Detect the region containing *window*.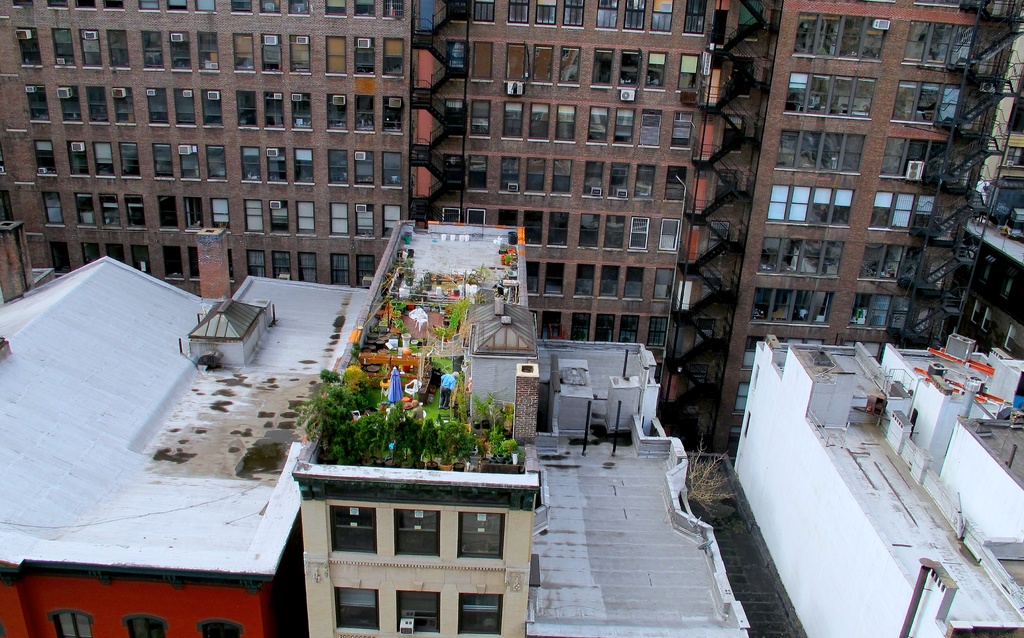
<bbox>72, 195, 94, 227</bbox>.
